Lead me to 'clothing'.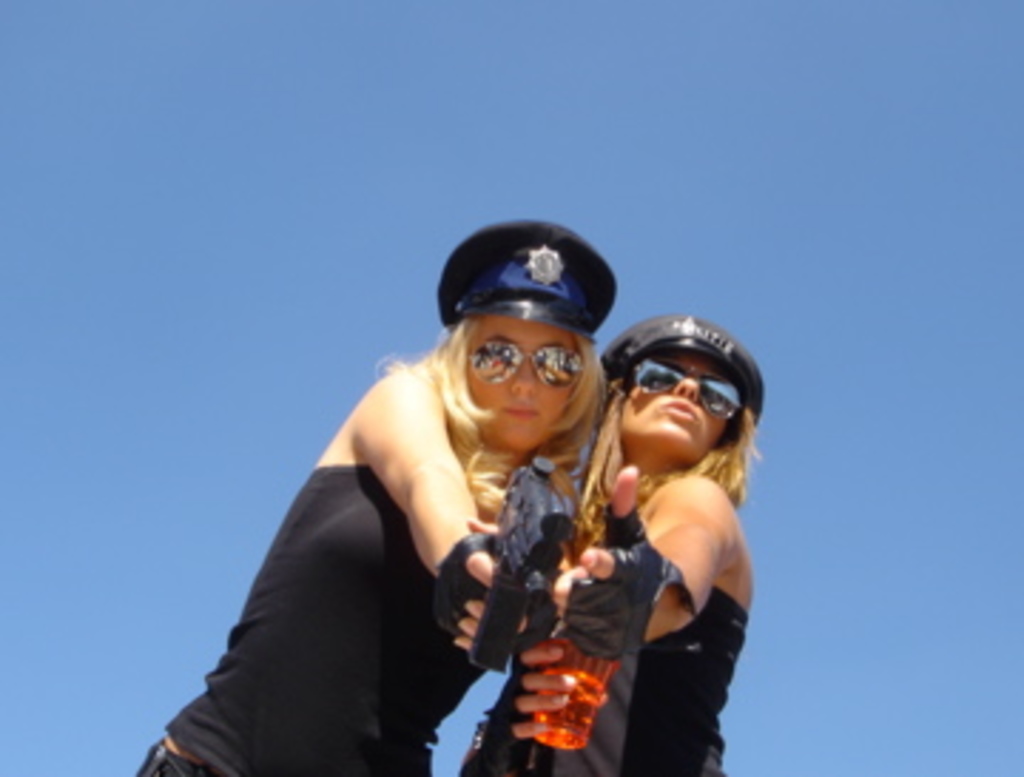
Lead to 461/586/751/774.
